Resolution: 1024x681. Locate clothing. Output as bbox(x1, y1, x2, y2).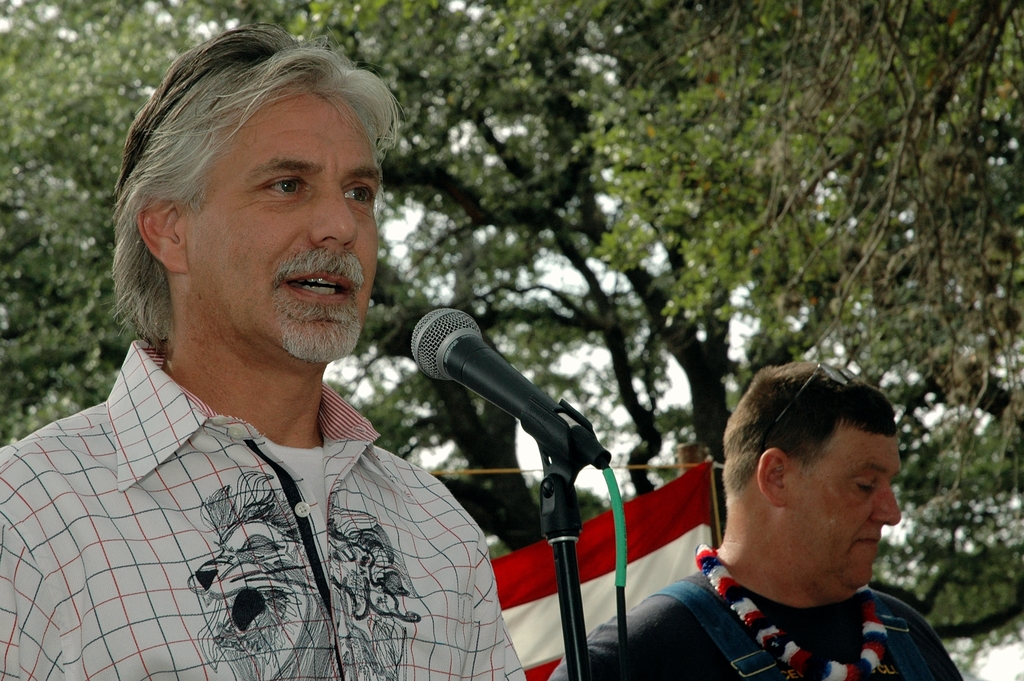
bbox(566, 546, 925, 665).
